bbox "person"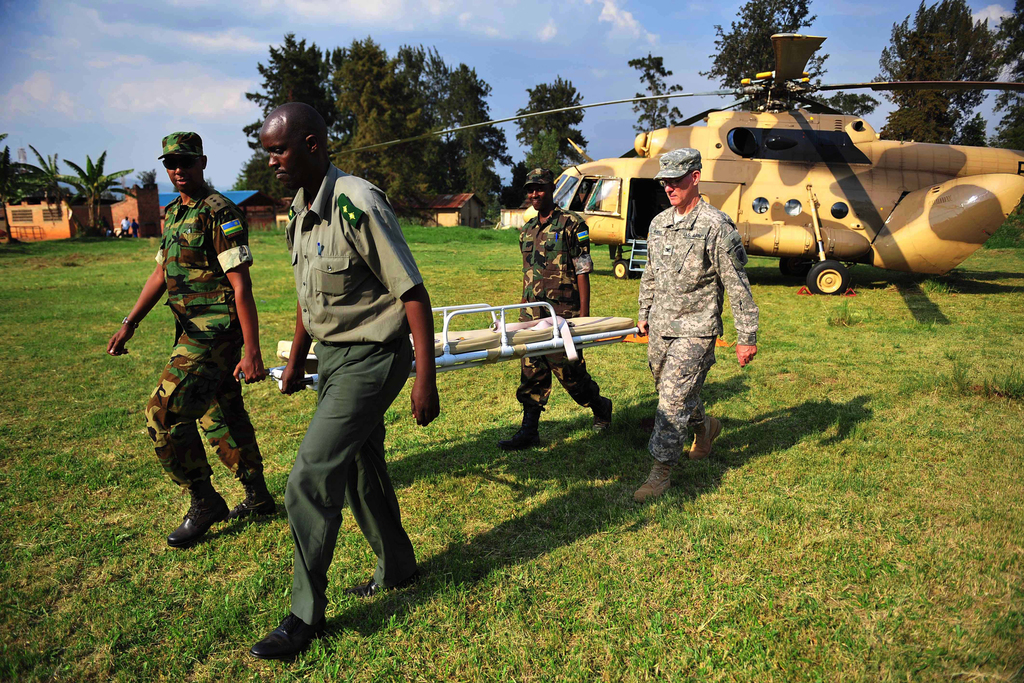
box(506, 161, 614, 450)
